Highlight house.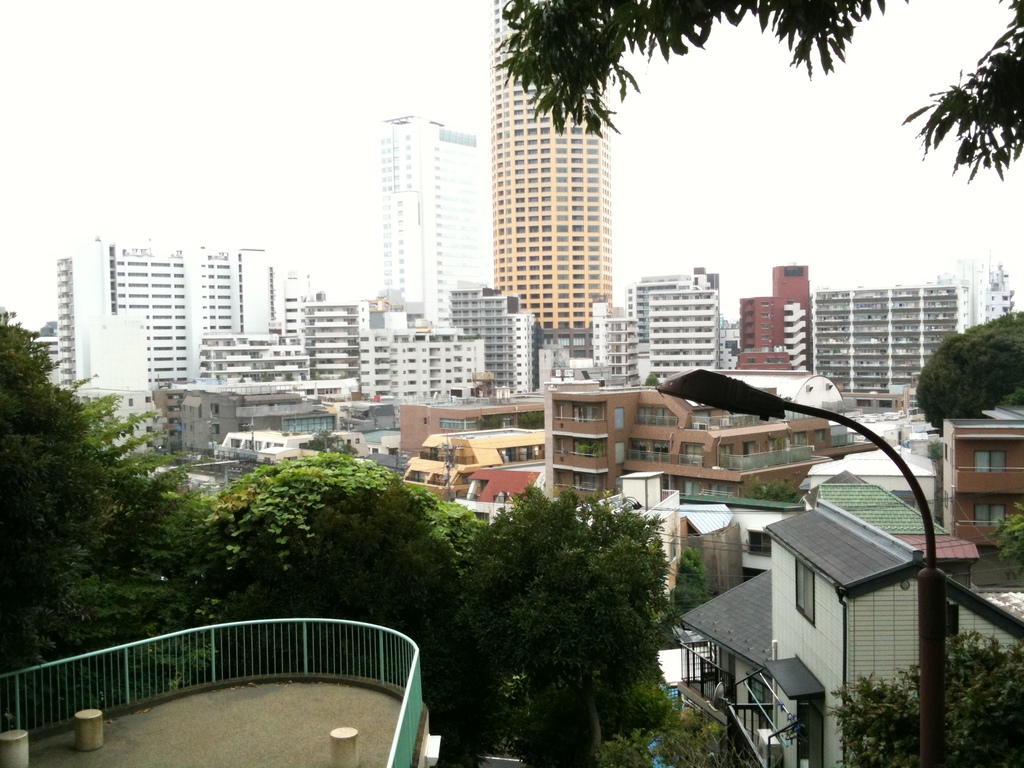
Highlighted region: box=[587, 310, 646, 372].
